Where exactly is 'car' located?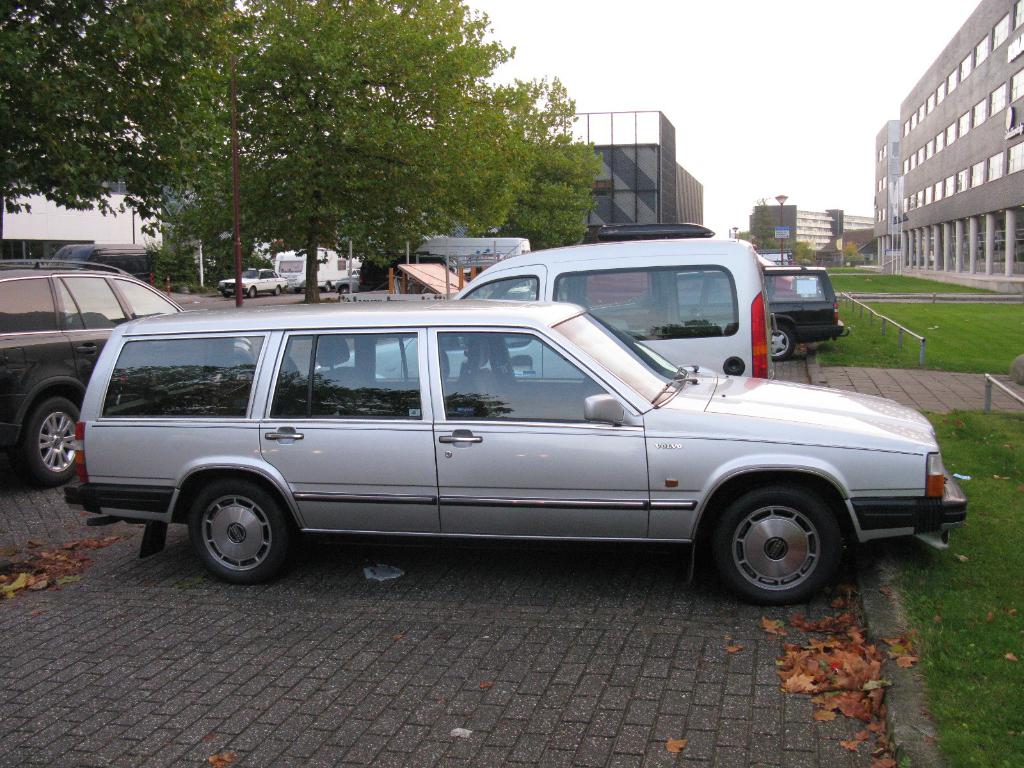
Its bounding box is <box>49,233,172,282</box>.
